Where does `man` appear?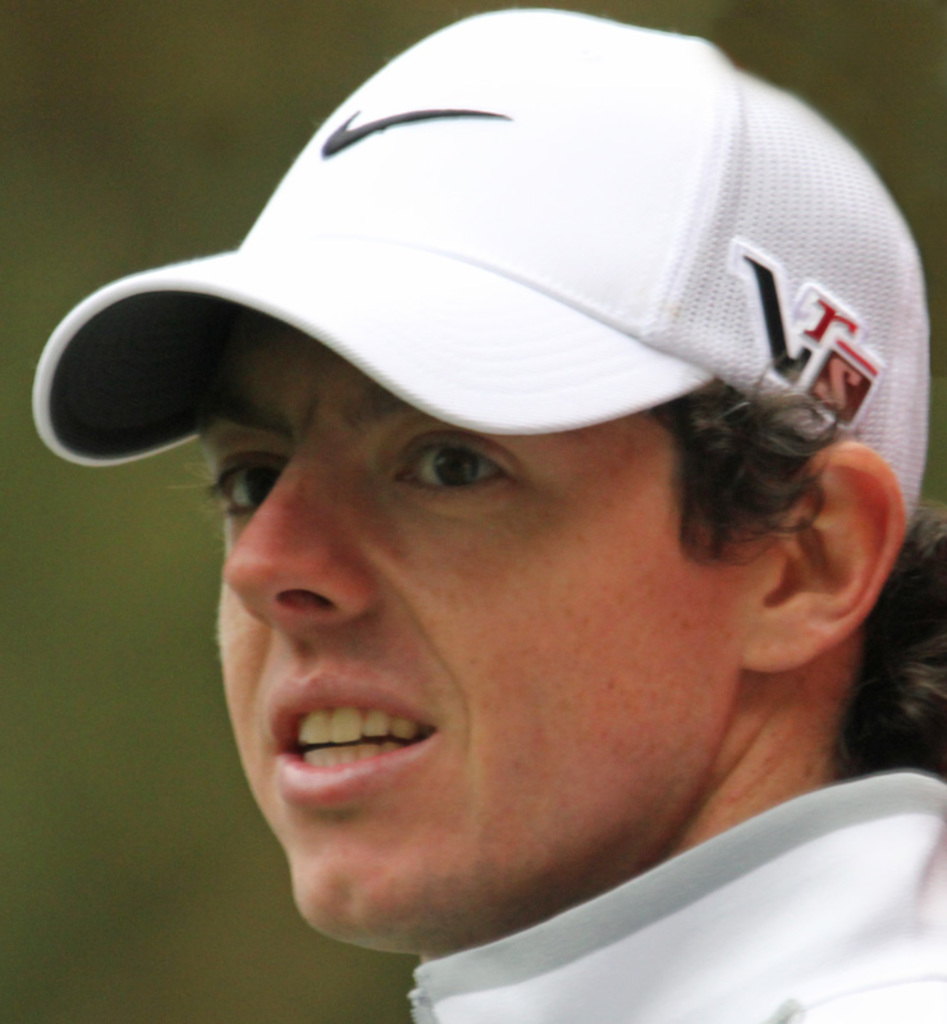
Appears at (left=0, top=23, right=946, bottom=1023).
